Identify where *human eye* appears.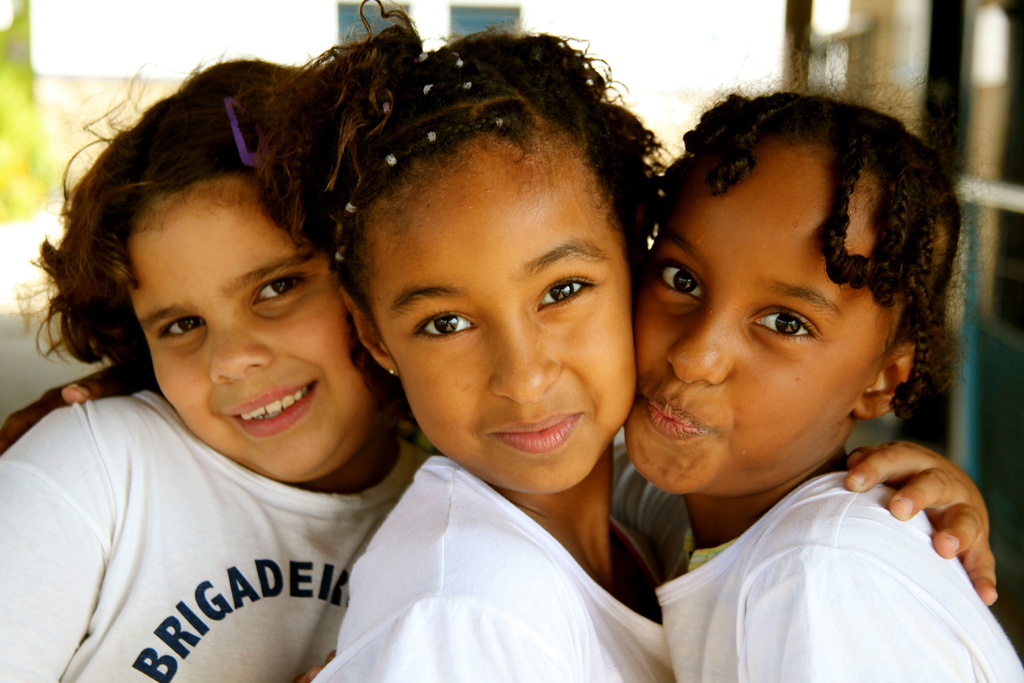
Appears at 656, 257, 699, 304.
